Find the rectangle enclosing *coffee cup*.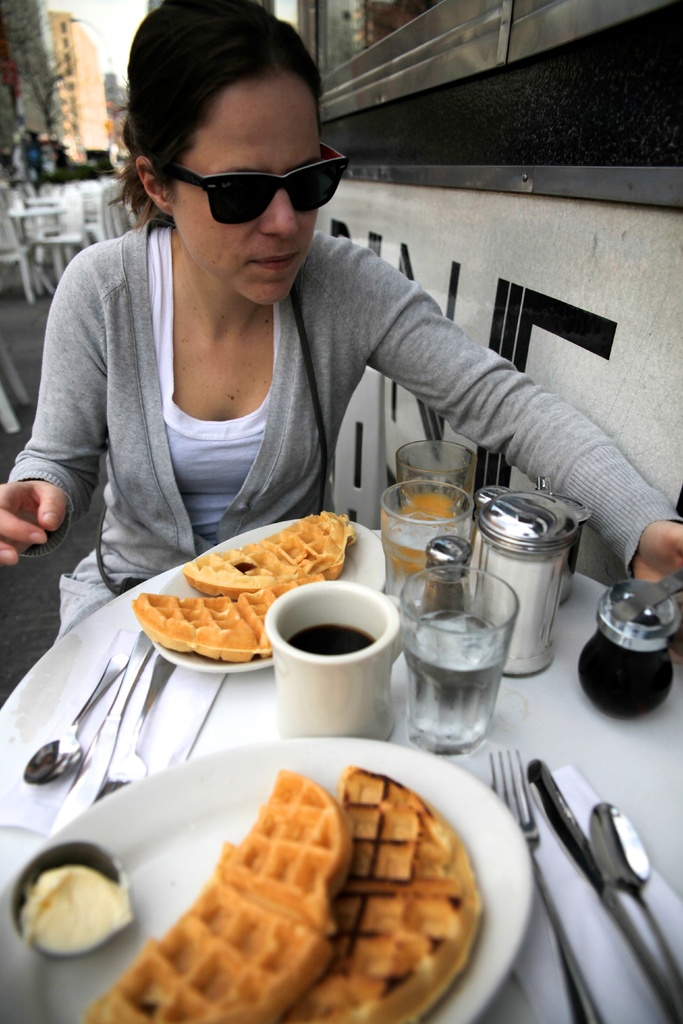
<region>267, 580, 416, 746</region>.
